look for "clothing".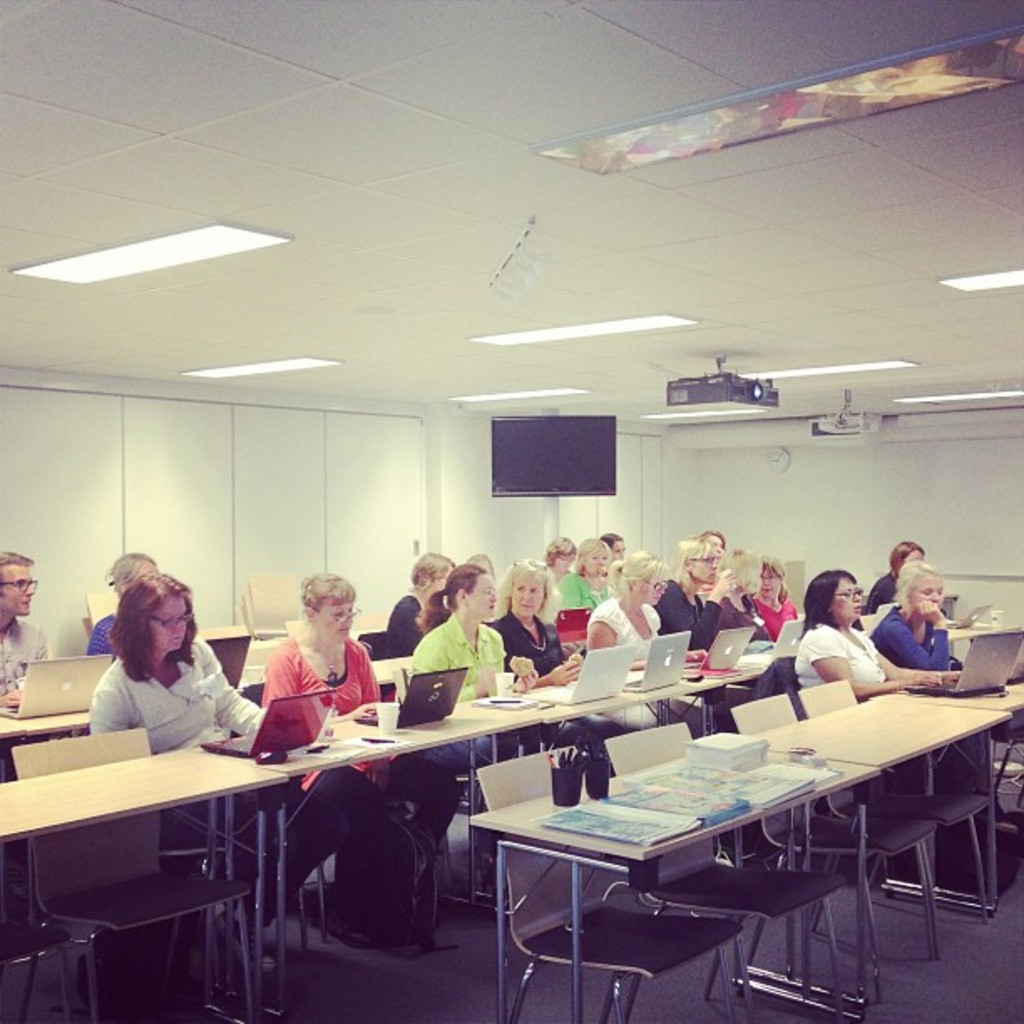
Found: select_region(863, 569, 900, 614).
